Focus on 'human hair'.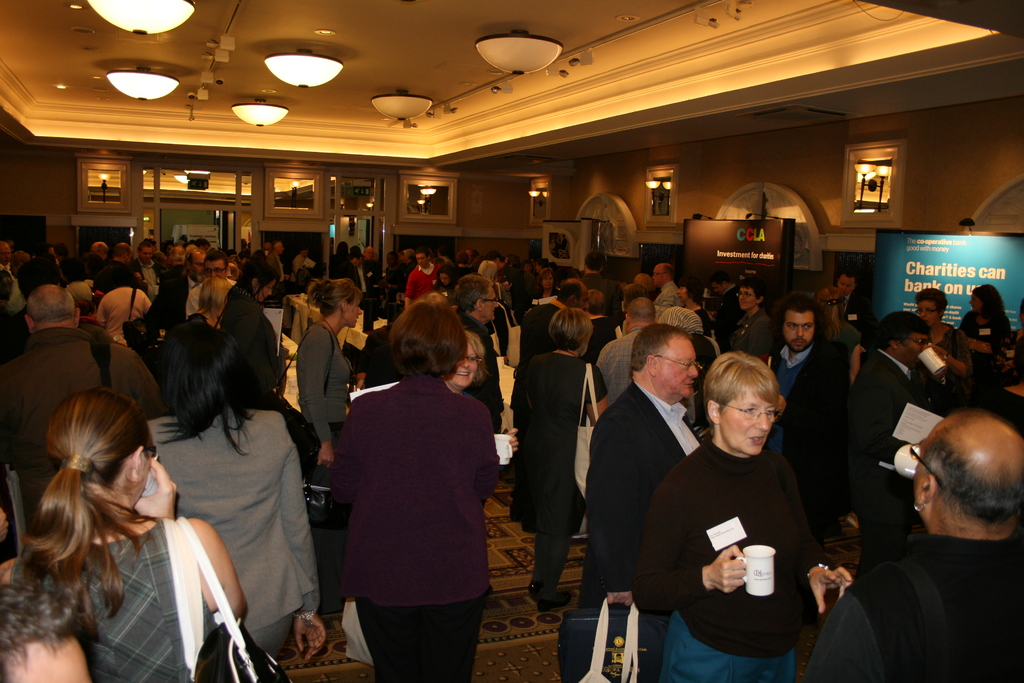
Focused at bbox=(837, 265, 861, 288).
